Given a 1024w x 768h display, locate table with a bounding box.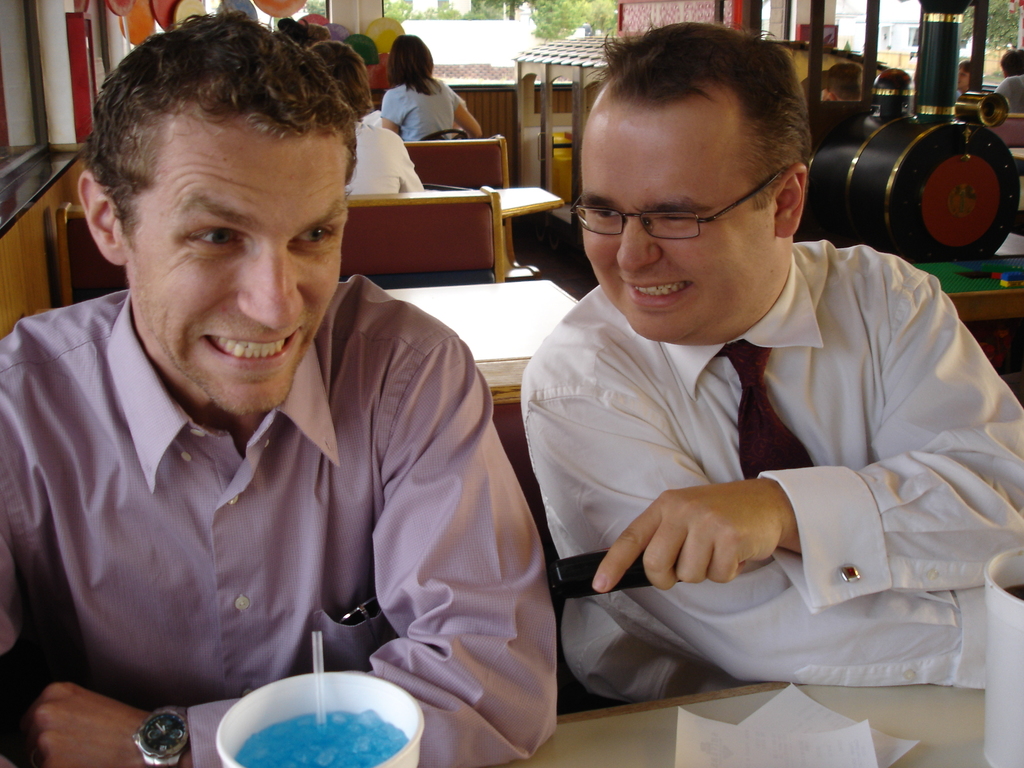
Located: 468, 672, 1007, 767.
